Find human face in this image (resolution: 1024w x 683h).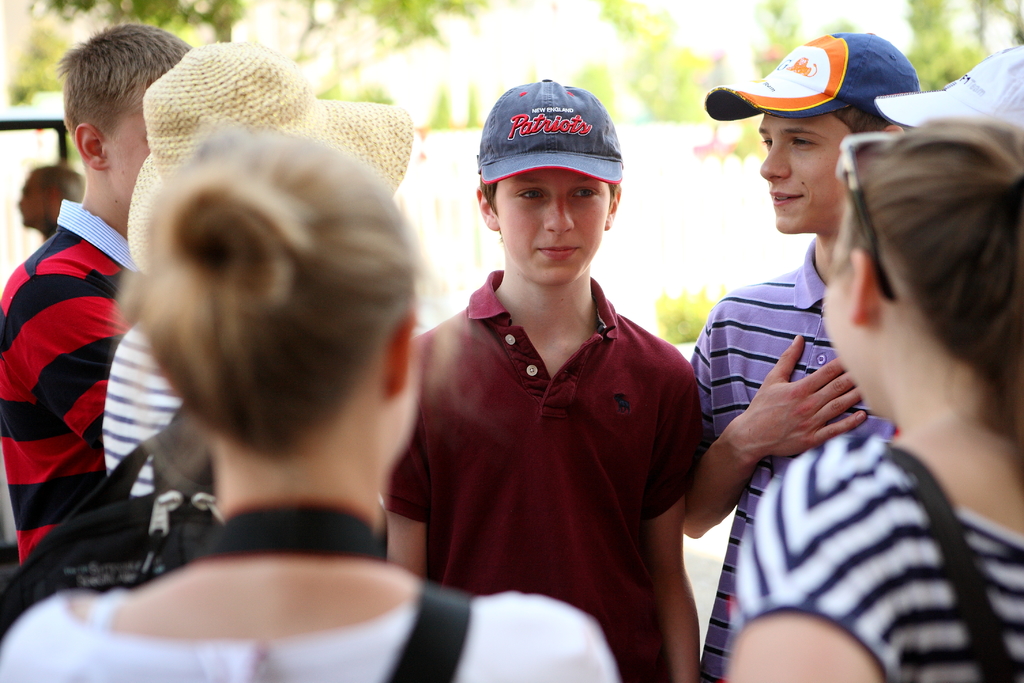
select_region(495, 168, 611, 281).
